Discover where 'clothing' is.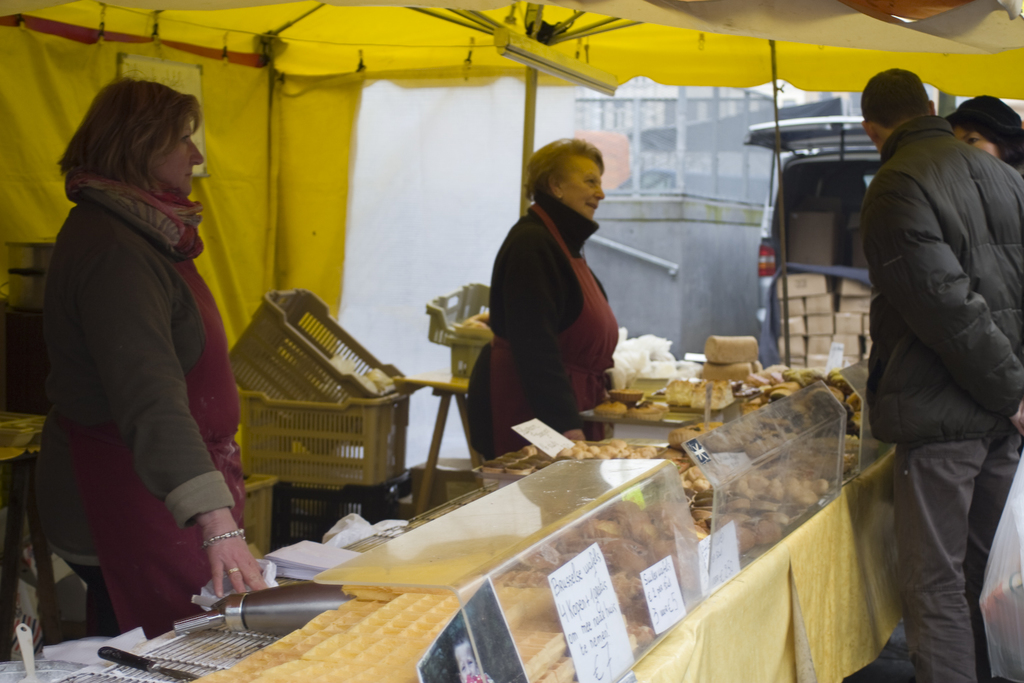
Discovered at (864, 110, 1023, 682).
